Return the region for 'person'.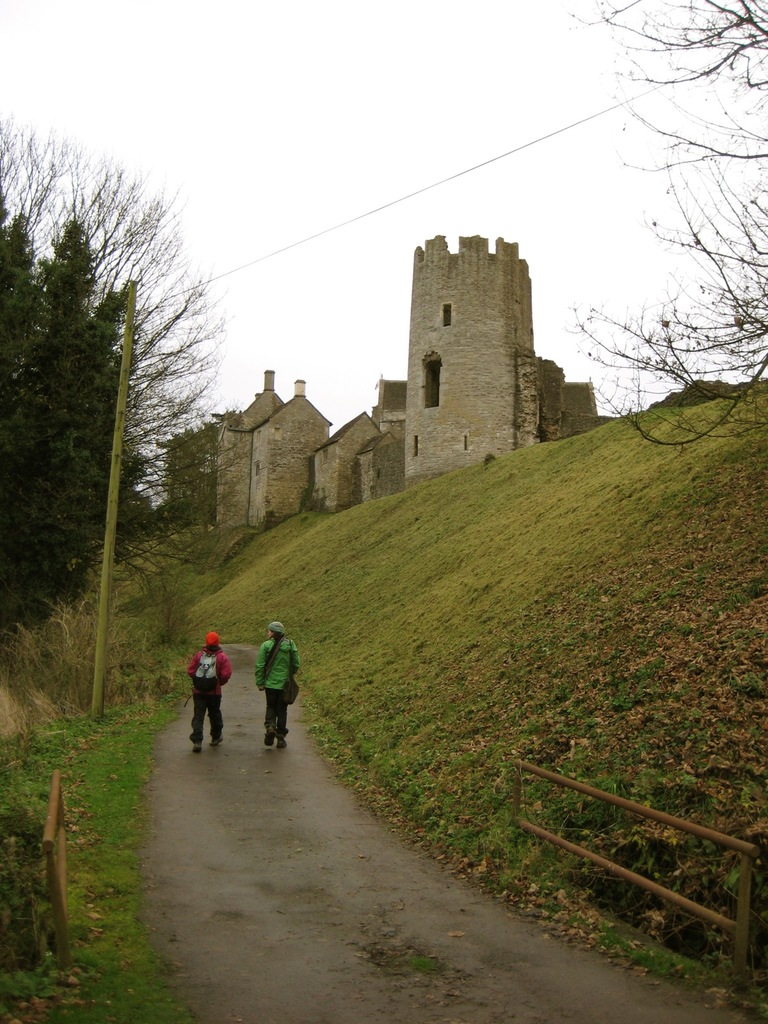
[184,629,238,738].
